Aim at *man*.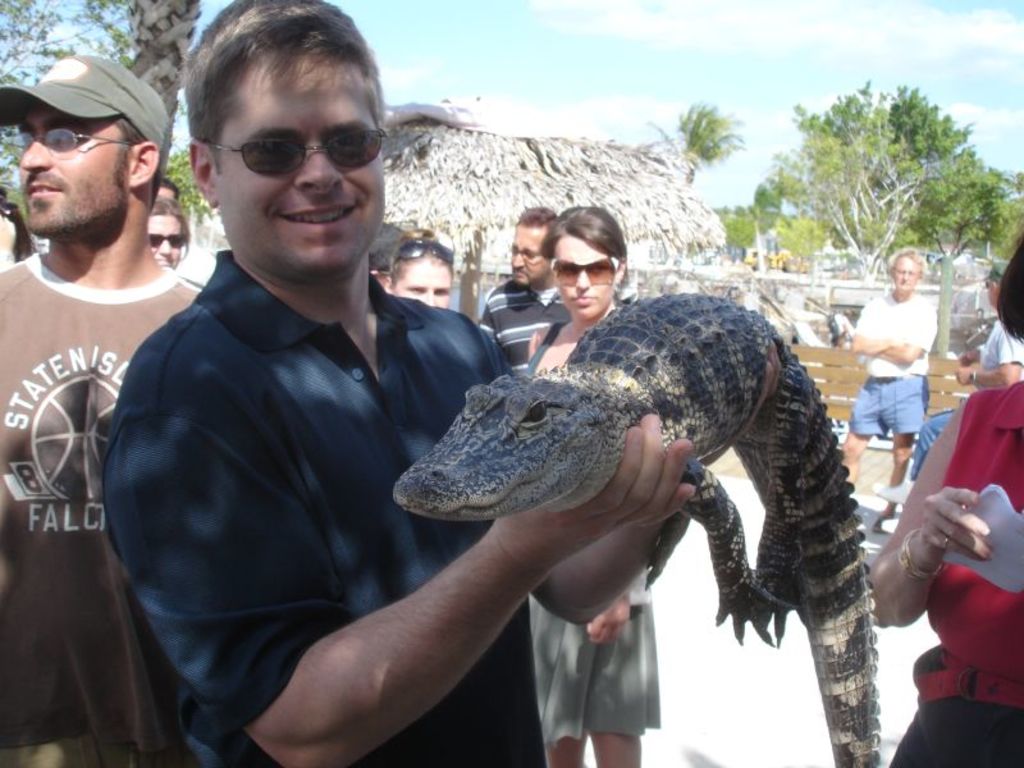
Aimed at 873, 261, 1023, 507.
